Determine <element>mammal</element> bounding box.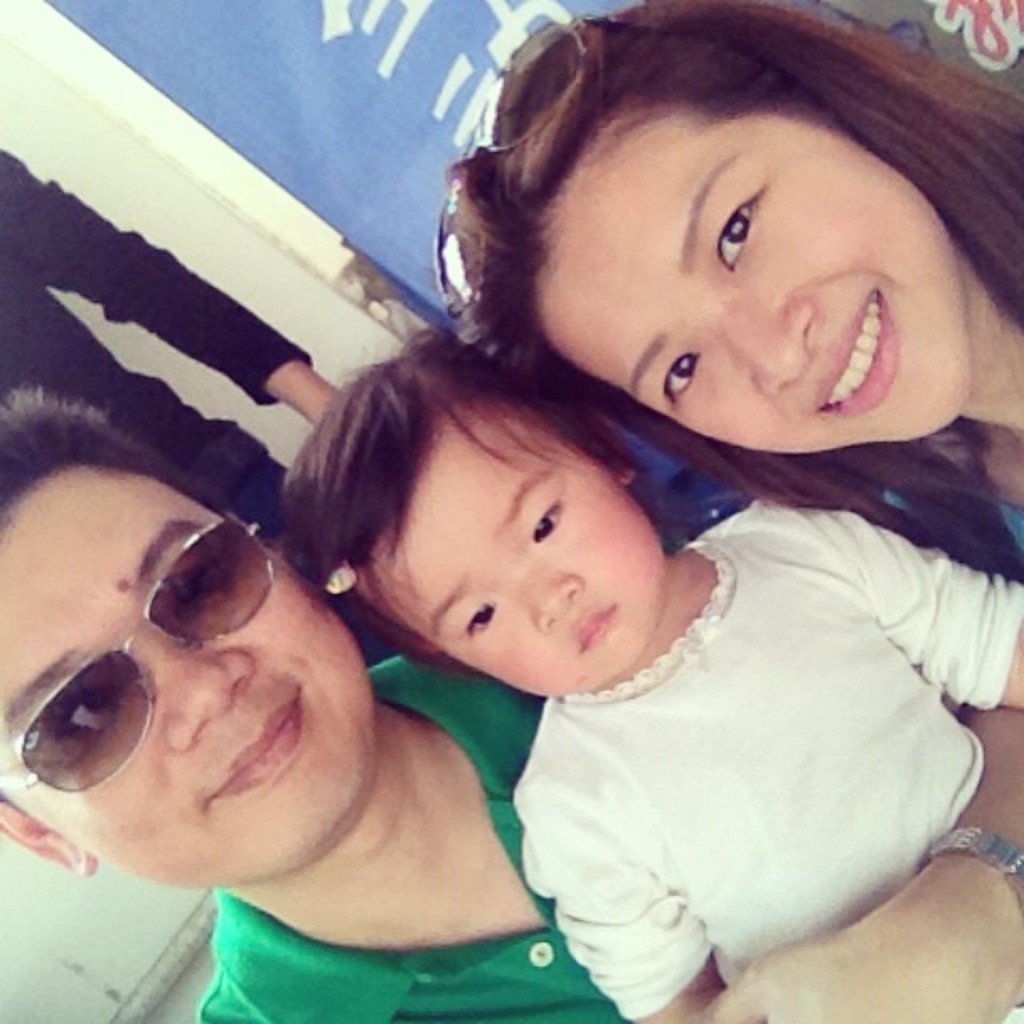
Determined: select_region(0, 142, 342, 526).
